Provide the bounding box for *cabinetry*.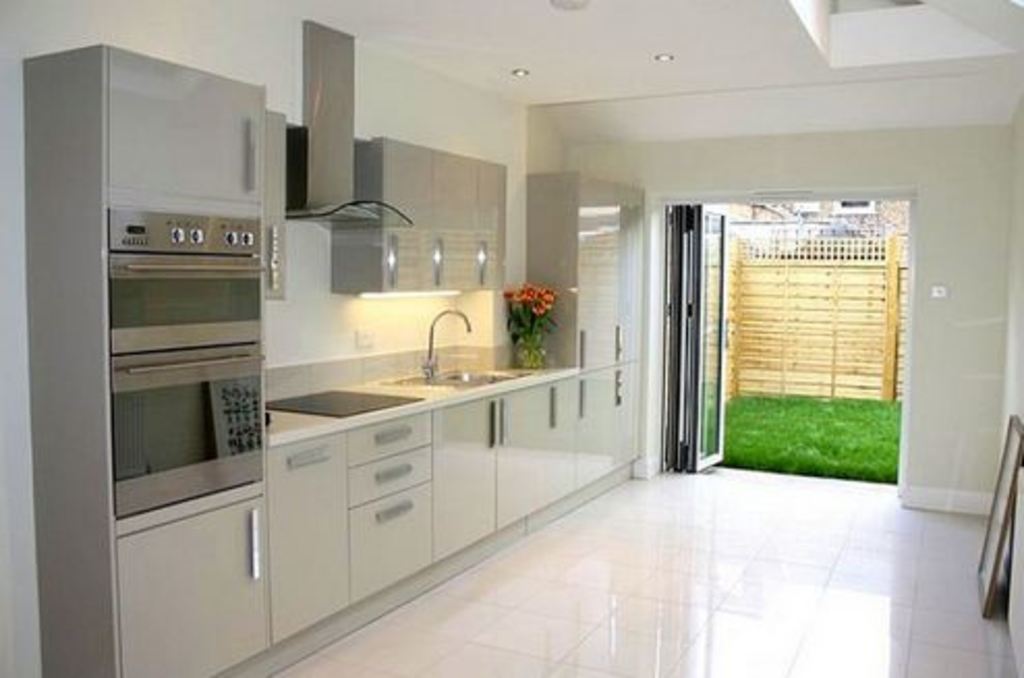
detection(110, 493, 280, 676).
